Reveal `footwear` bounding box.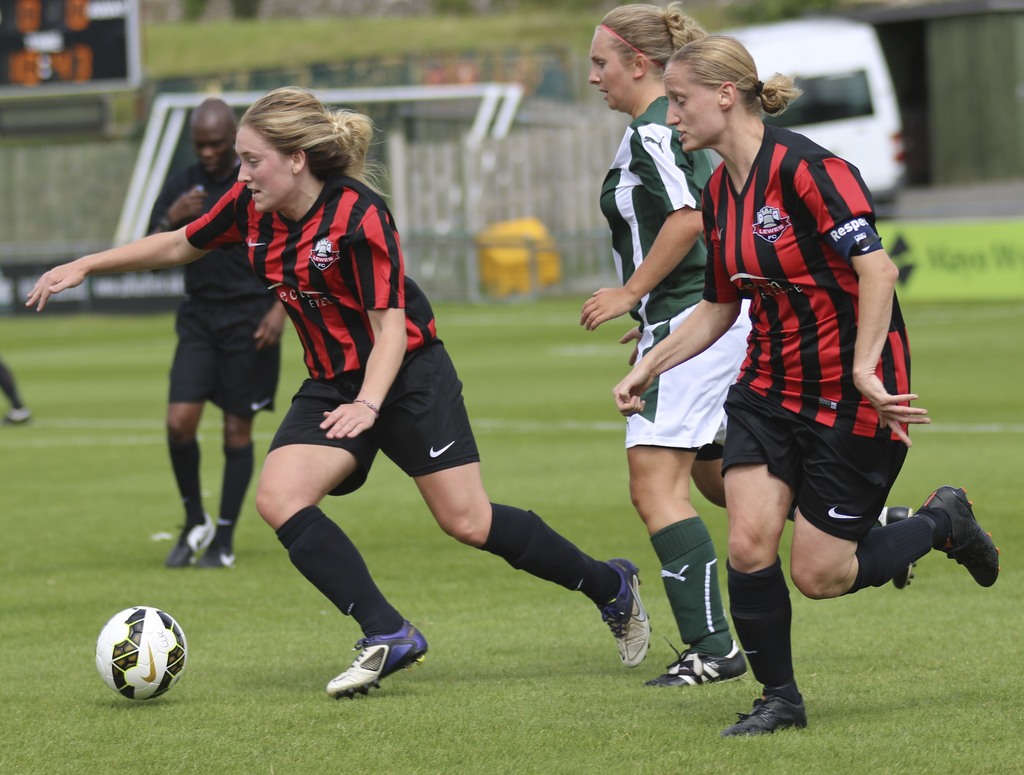
Revealed: (left=641, top=638, right=749, bottom=691).
